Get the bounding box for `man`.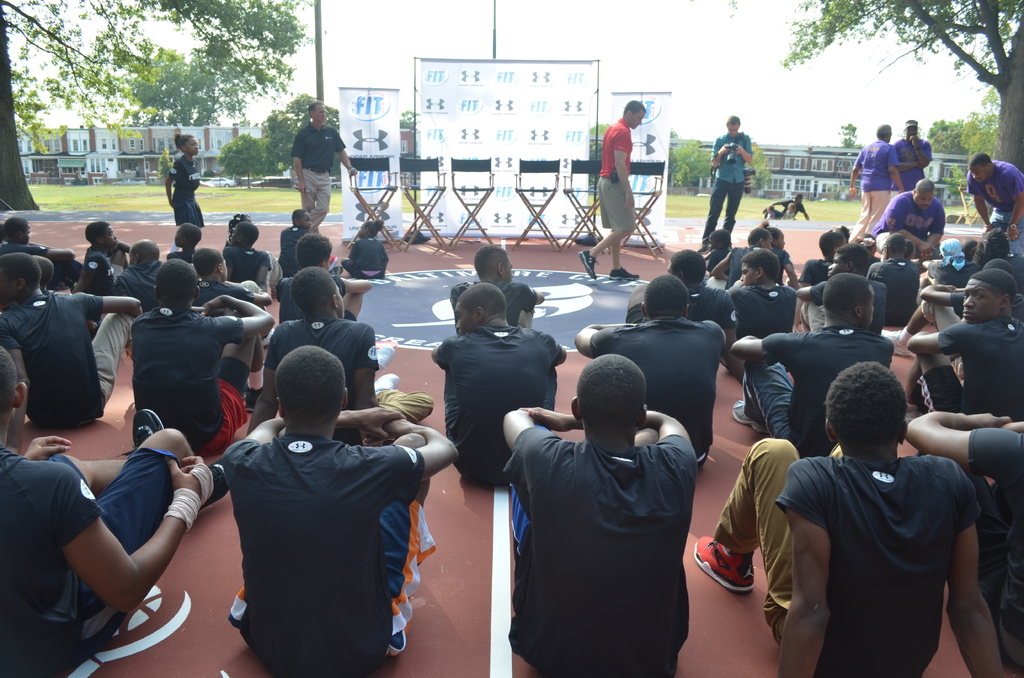
{"left": 849, "top": 124, "right": 908, "bottom": 245}.
